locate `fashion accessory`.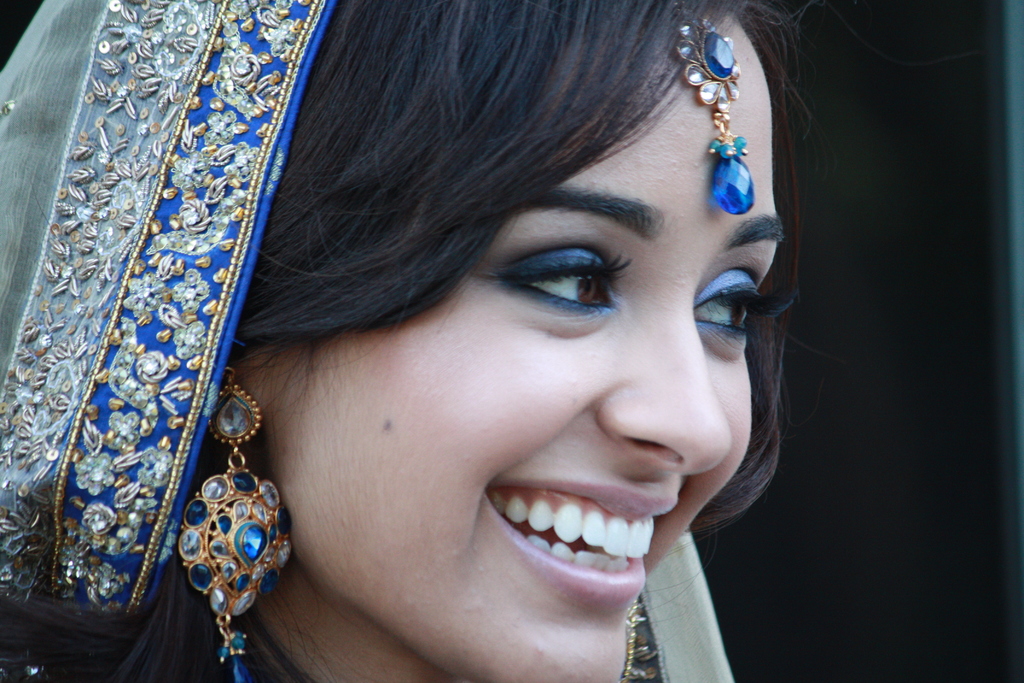
Bounding box: l=174, t=385, r=291, b=682.
